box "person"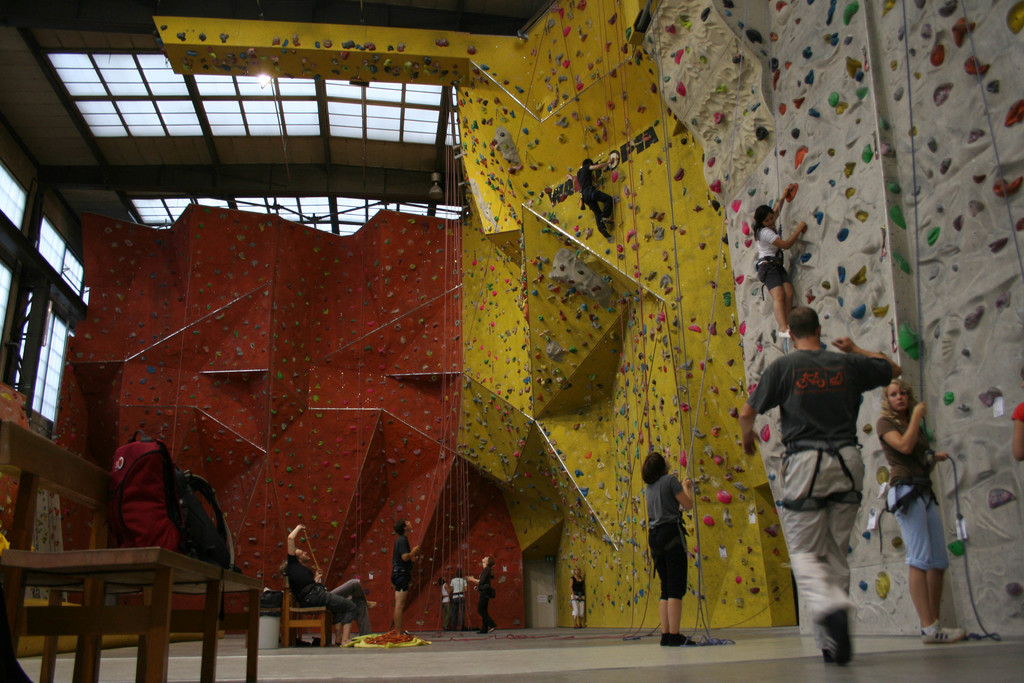
Rect(574, 156, 615, 238)
